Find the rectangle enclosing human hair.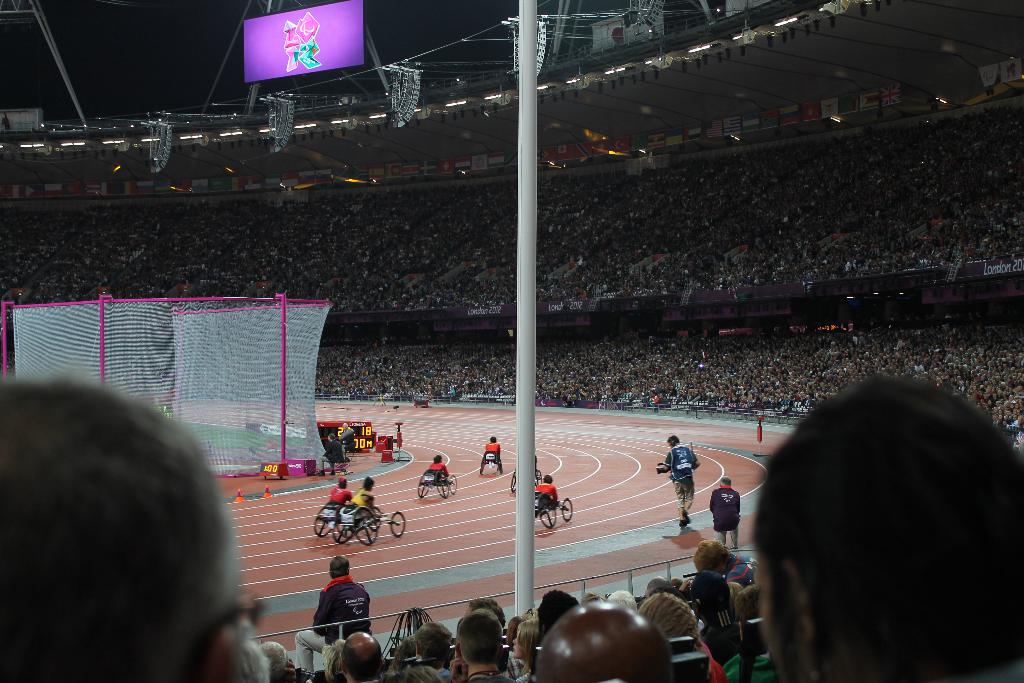
crop(455, 609, 502, 665).
